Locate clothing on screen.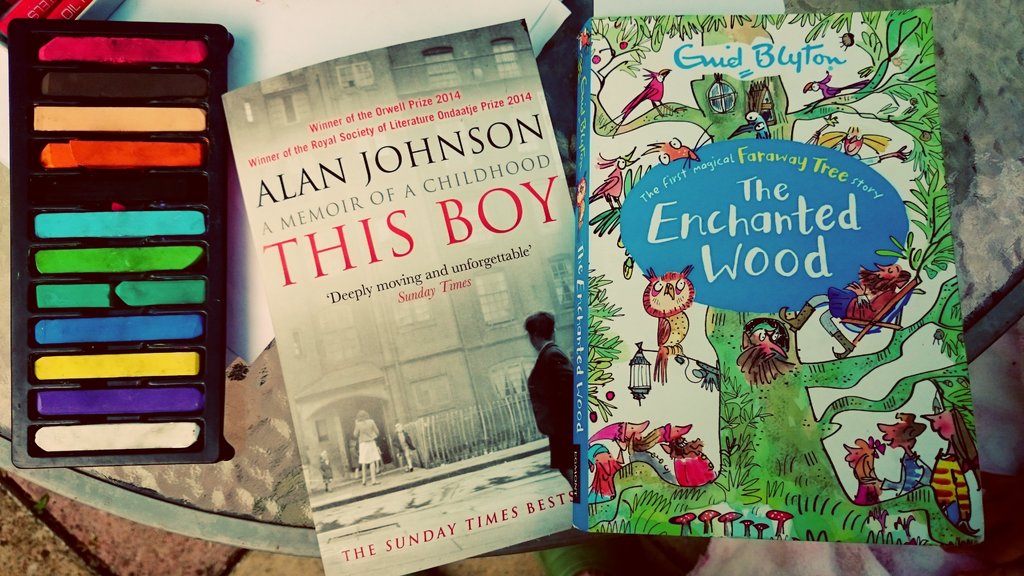
On screen at bbox(529, 342, 580, 481).
